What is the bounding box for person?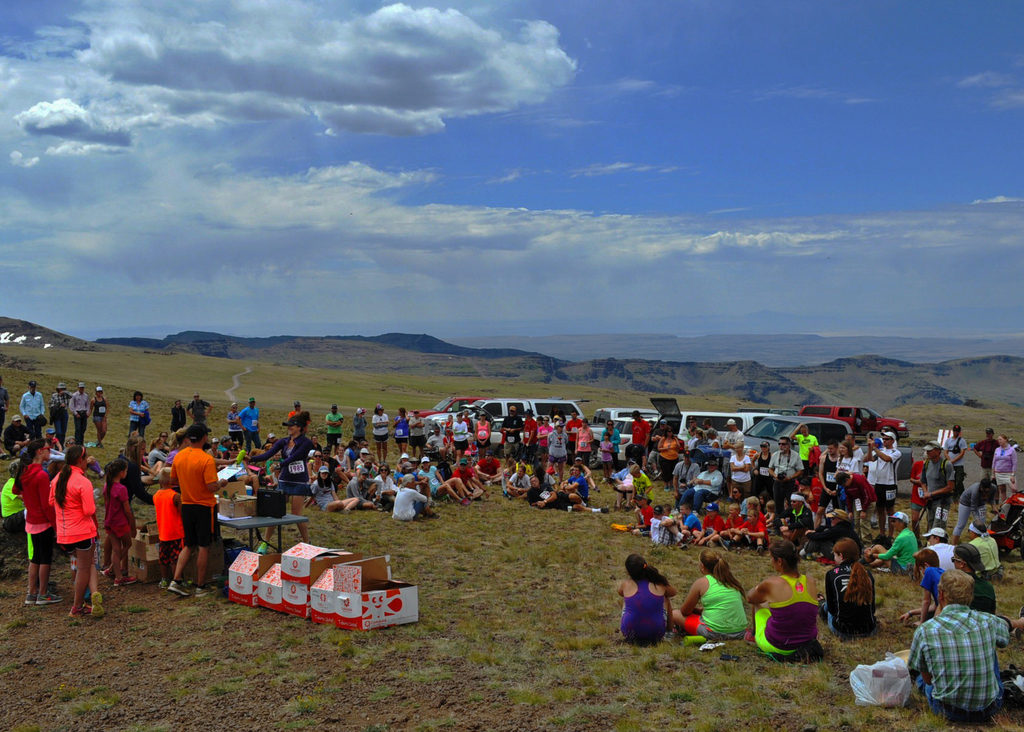
box=[401, 404, 419, 451].
